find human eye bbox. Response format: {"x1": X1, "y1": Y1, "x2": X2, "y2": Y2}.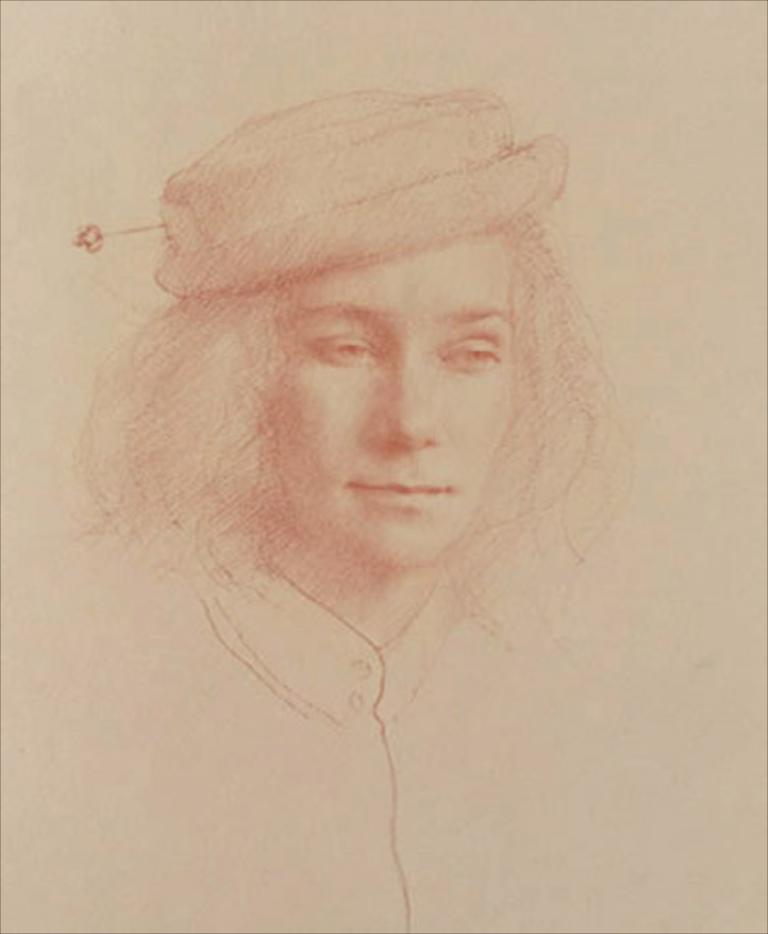
{"x1": 305, "y1": 333, "x2": 379, "y2": 370}.
